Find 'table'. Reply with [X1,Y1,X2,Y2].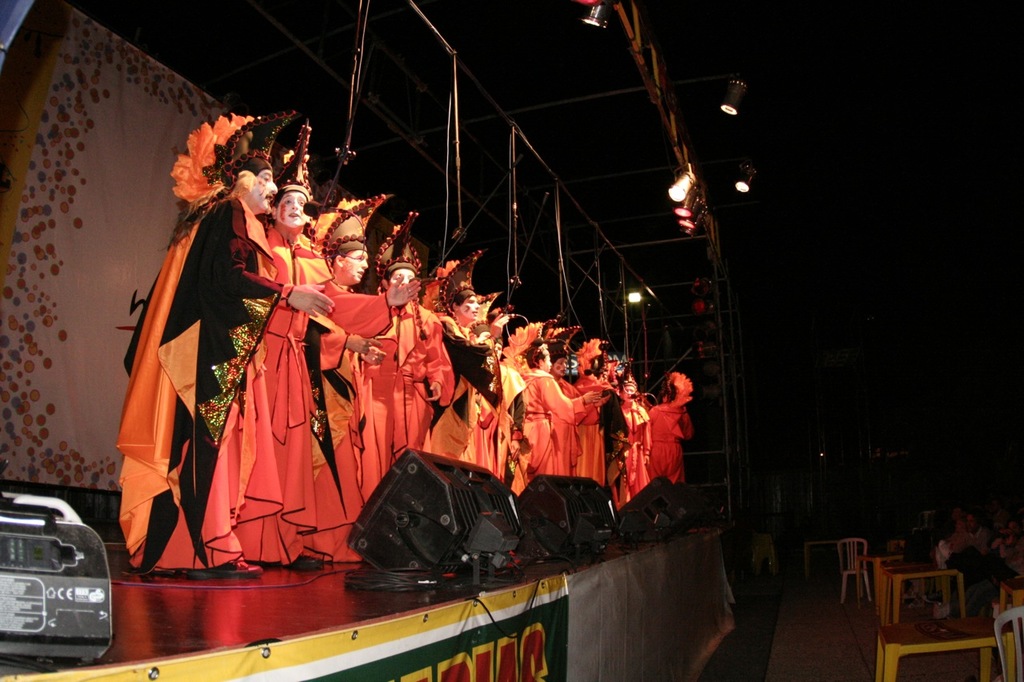
[856,560,976,656].
